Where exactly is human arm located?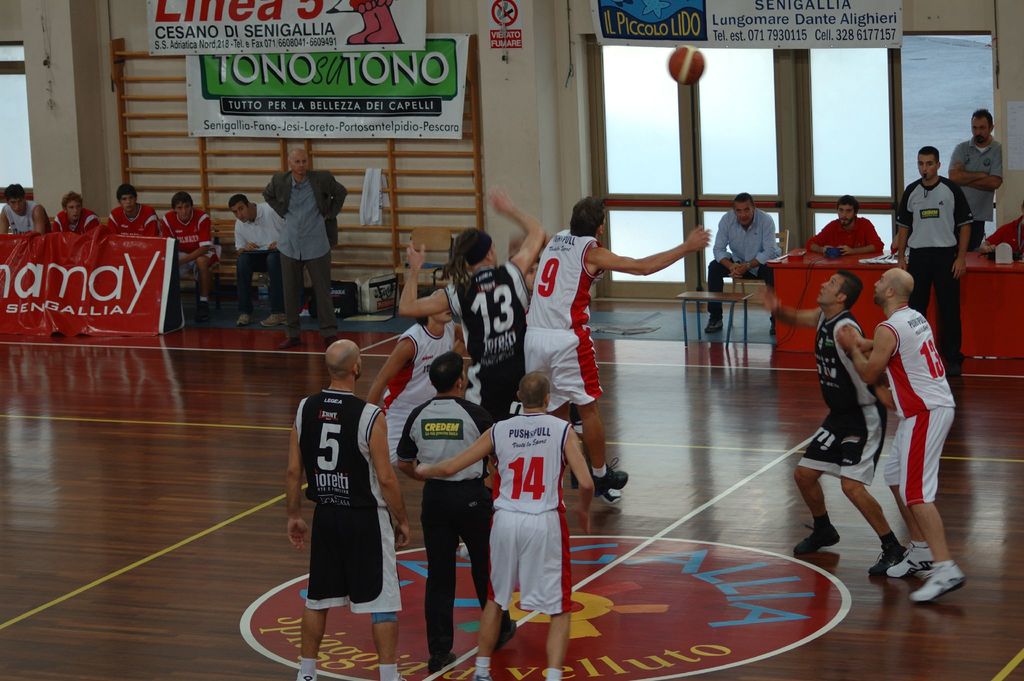
Its bounding box is select_region(260, 177, 291, 219).
